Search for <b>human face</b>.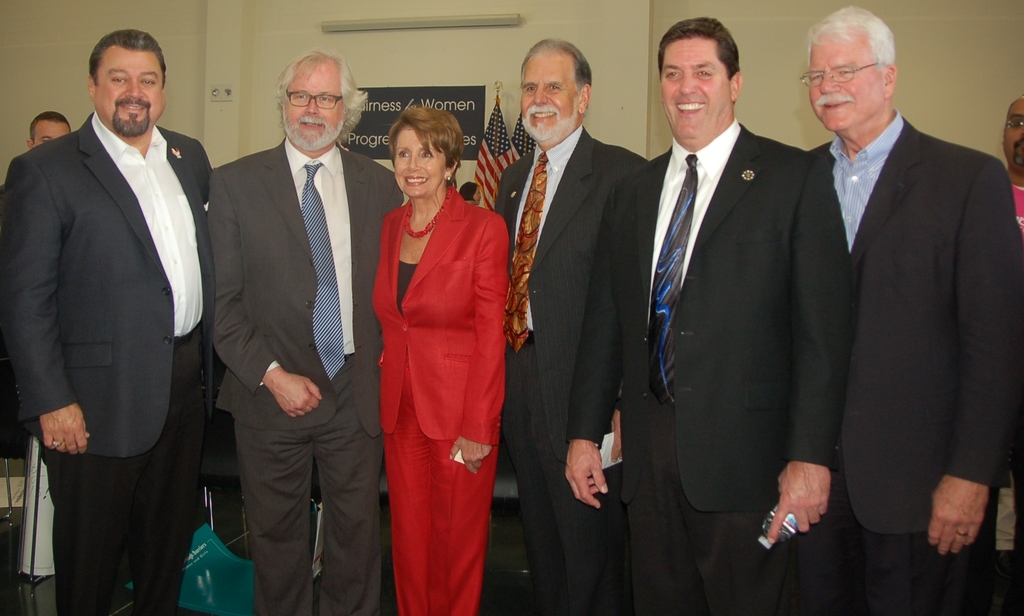
Found at 393:123:444:207.
